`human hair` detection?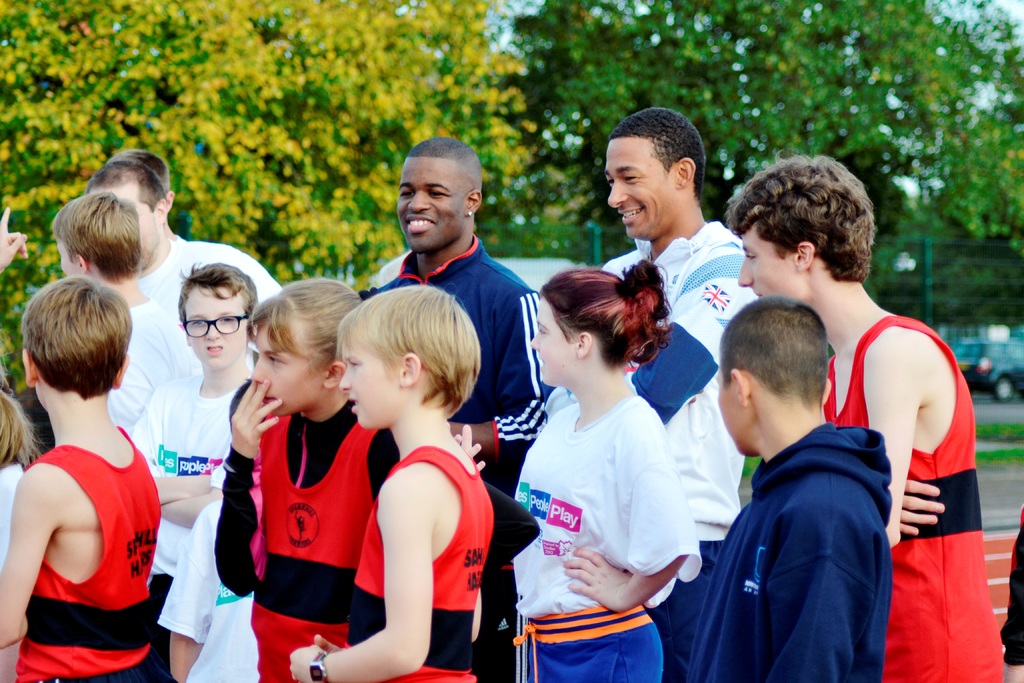
[47,192,143,279]
